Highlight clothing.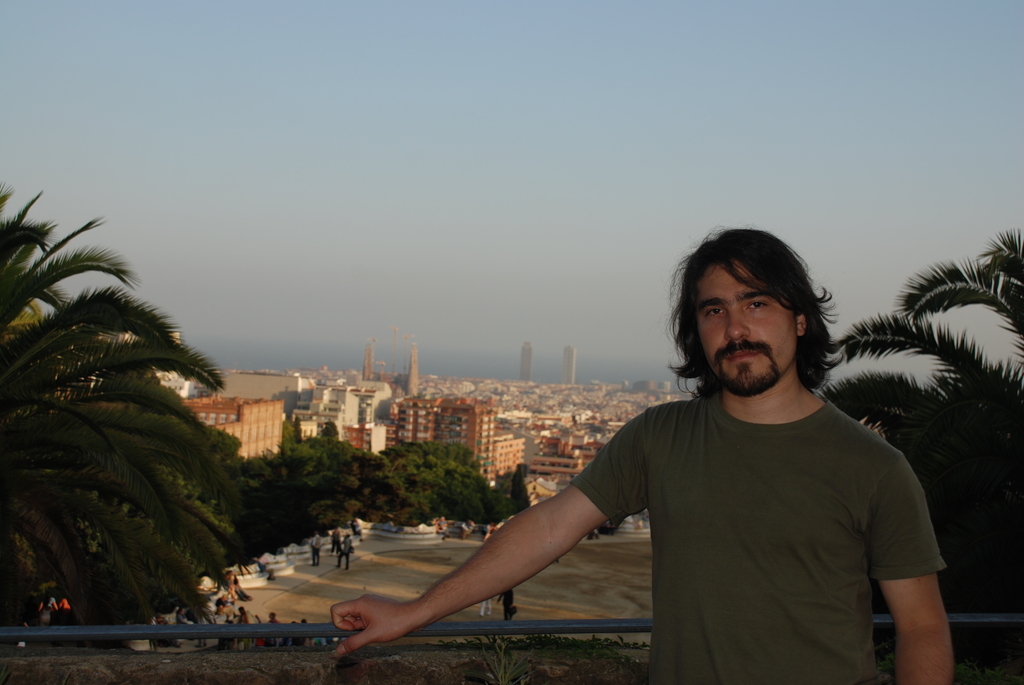
Highlighted region: x1=560, y1=389, x2=948, y2=684.
